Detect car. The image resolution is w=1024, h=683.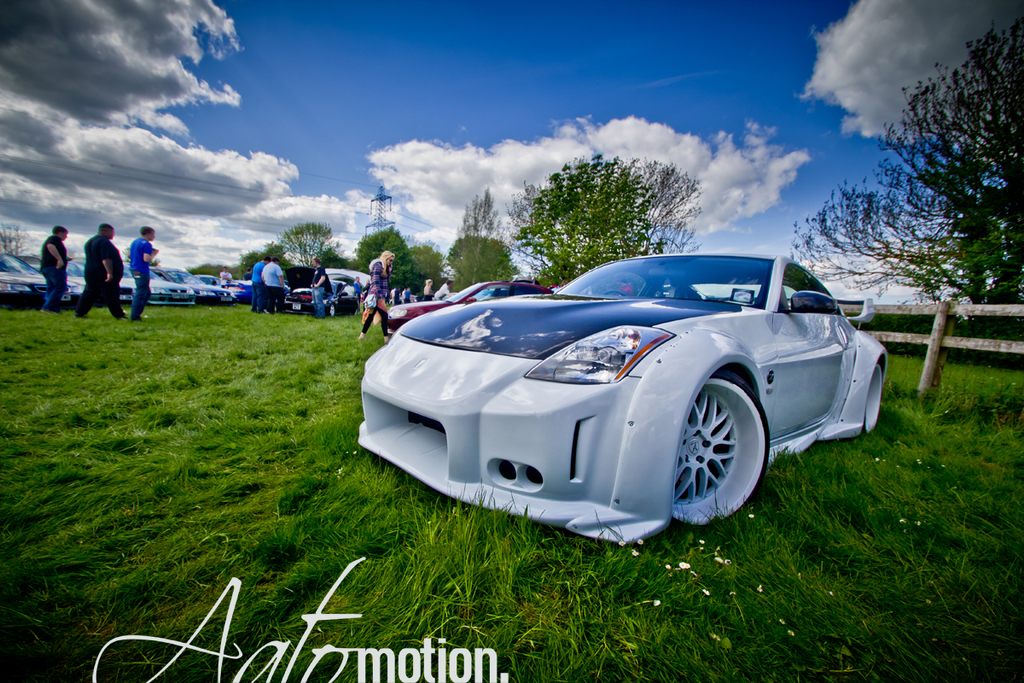
crop(150, 267, 238, 303).
